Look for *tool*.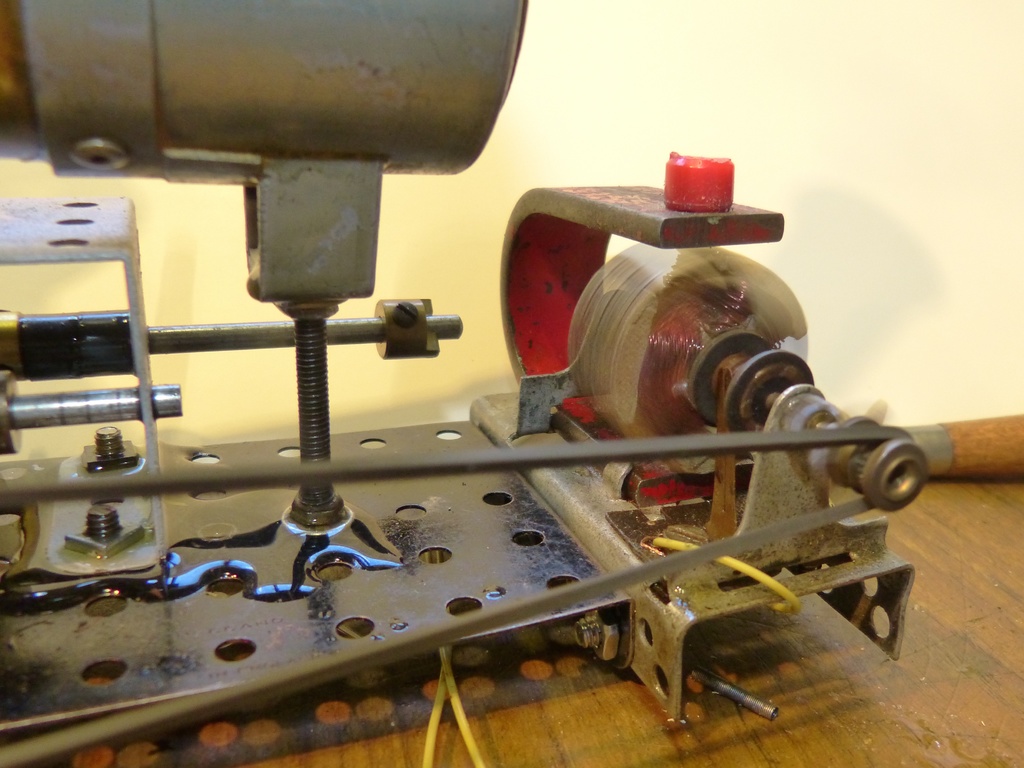
Found: BBox(81, 77, 908, 737).
